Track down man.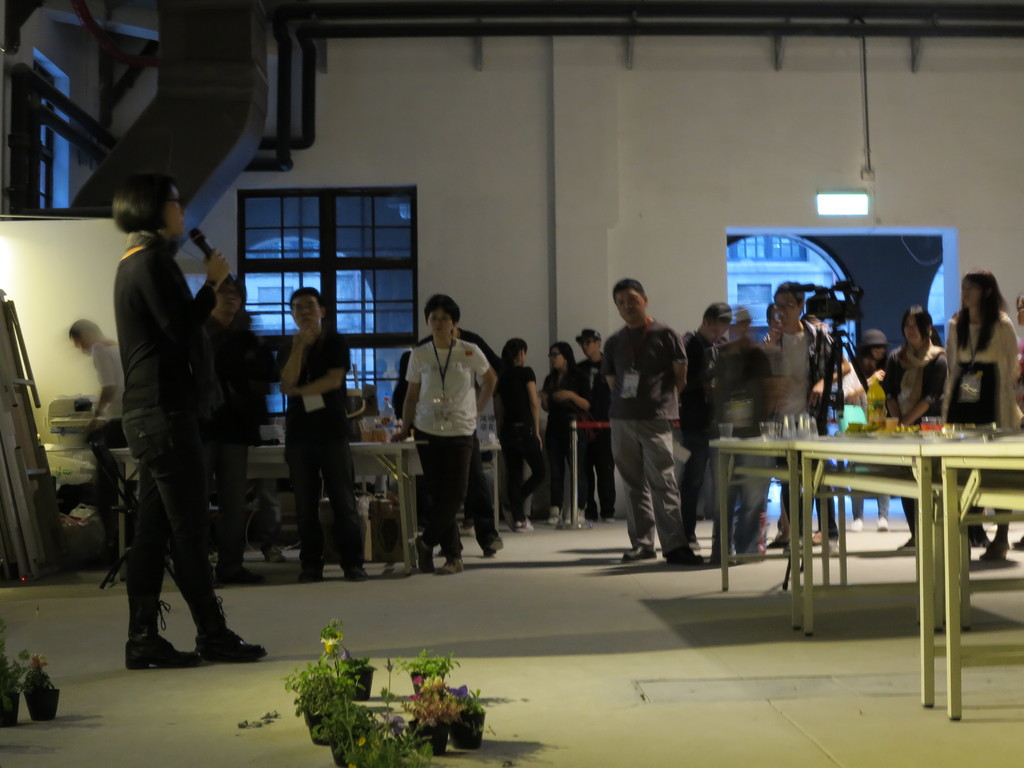
Tracked to l=596, t=276, r=703, b=561.
